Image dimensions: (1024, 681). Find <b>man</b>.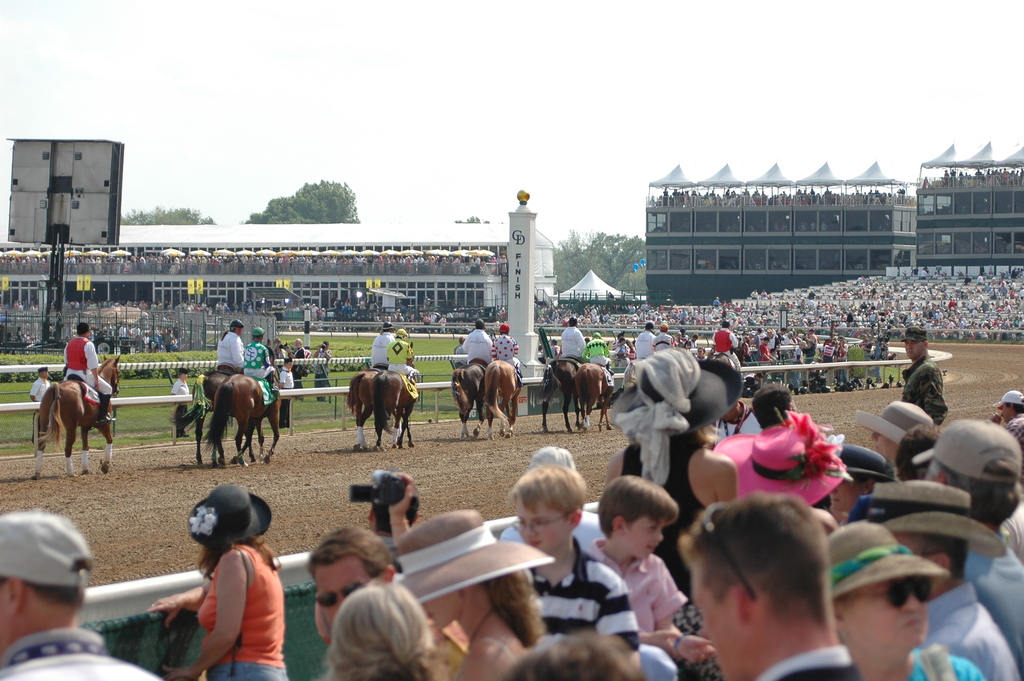
[638,320,658,360].
